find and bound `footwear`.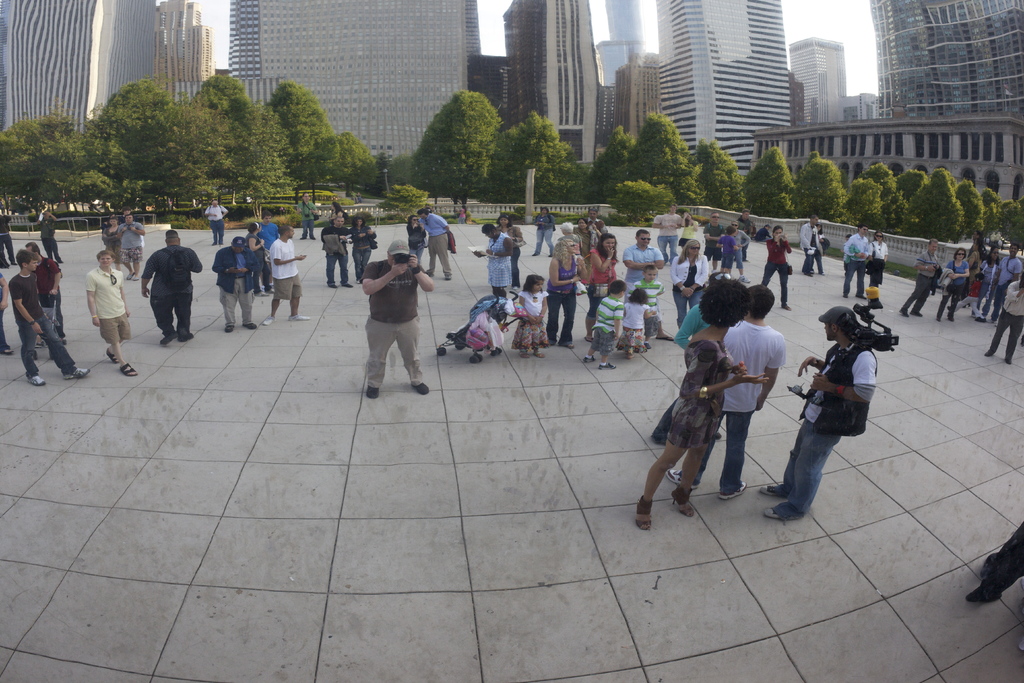
Bound: BBox(331, 284, 335, 288).
